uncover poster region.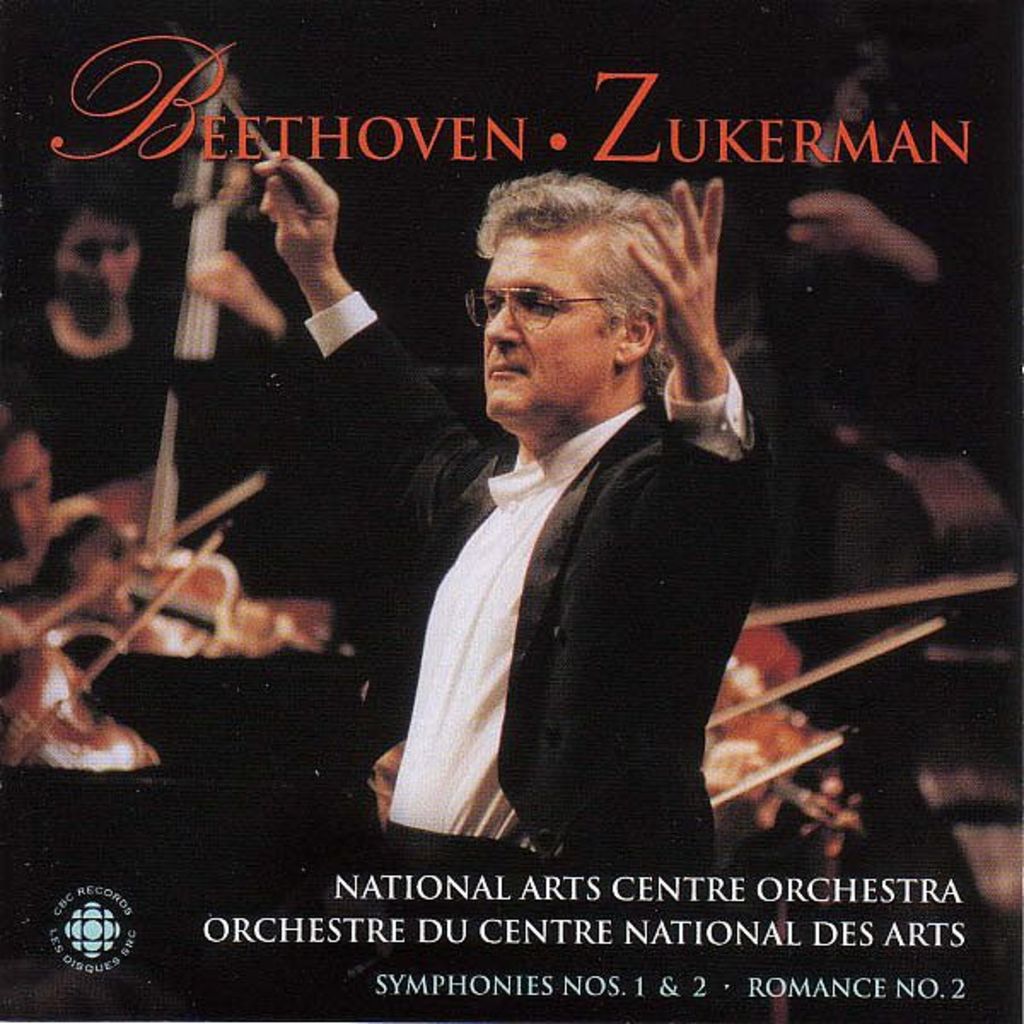
Uncovered: select_region(0, 0, 1022, 1022).
